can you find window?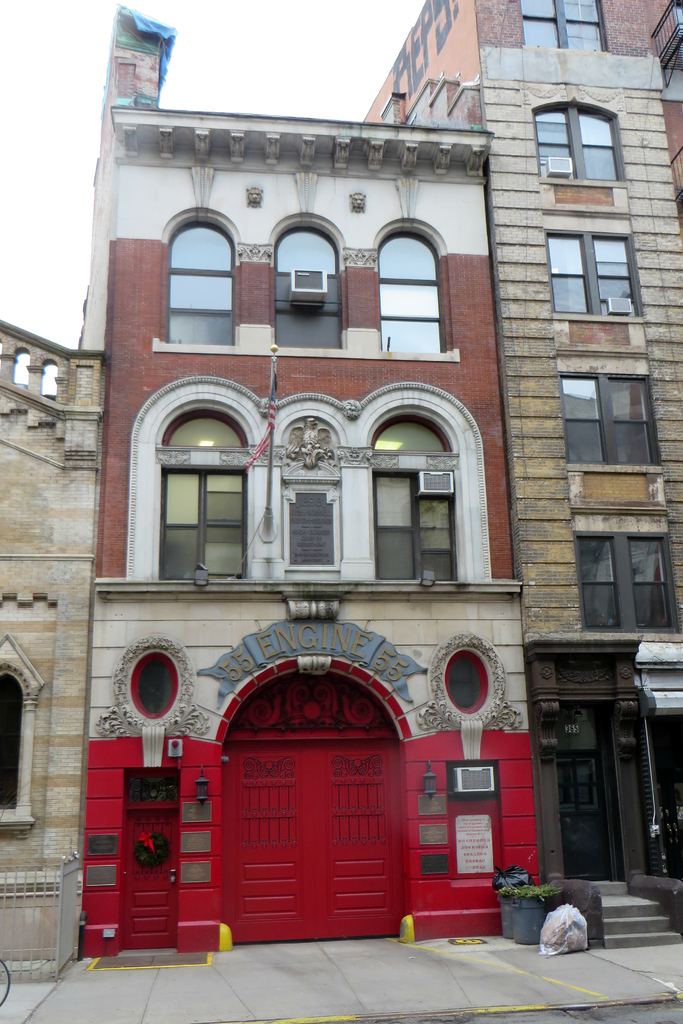
Yes, bounding box: <region>274, 223, 348, 349</region>.
